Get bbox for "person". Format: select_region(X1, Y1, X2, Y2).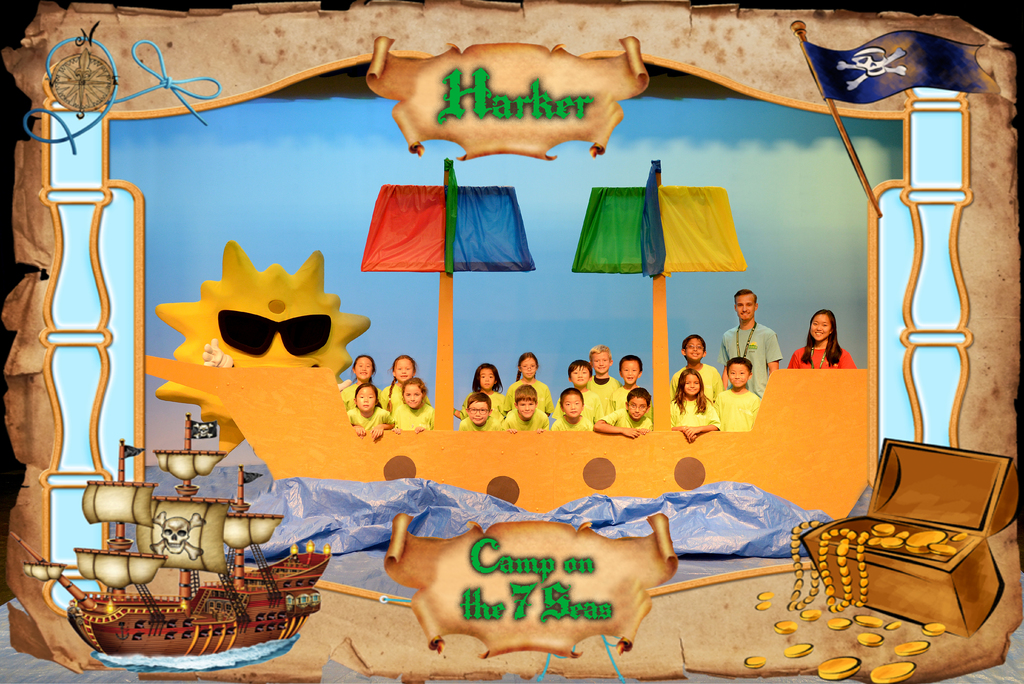
select_region(591, 387, 650, 441).
